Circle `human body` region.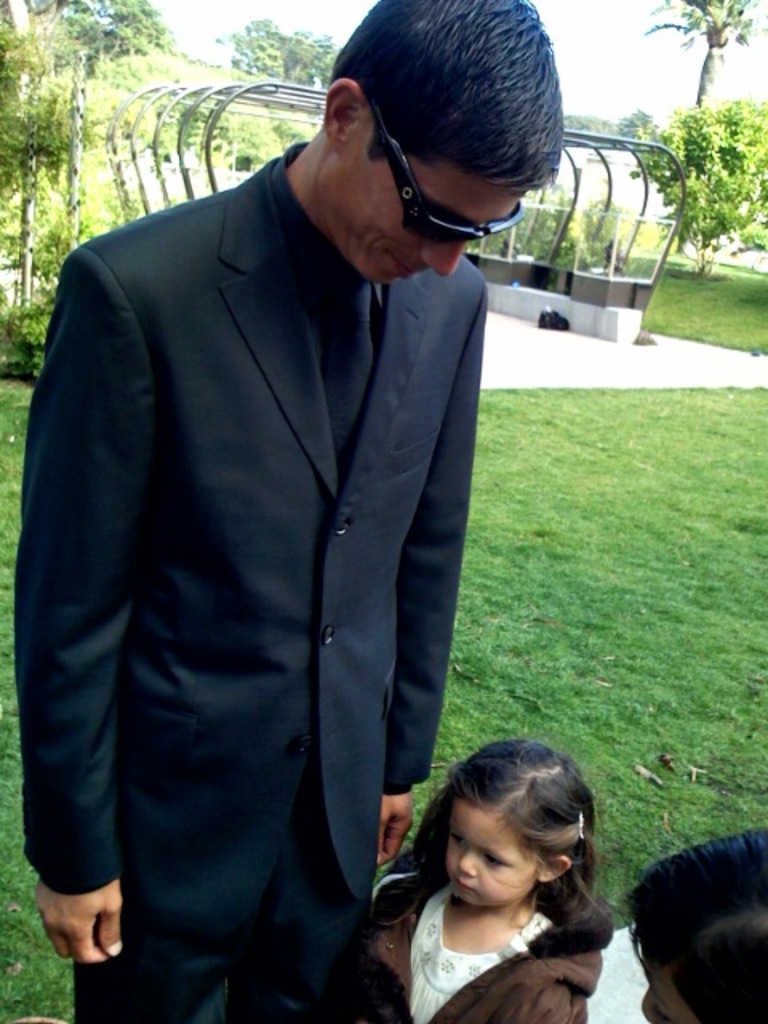
Region: box=[621, 814, 767, 1023].
